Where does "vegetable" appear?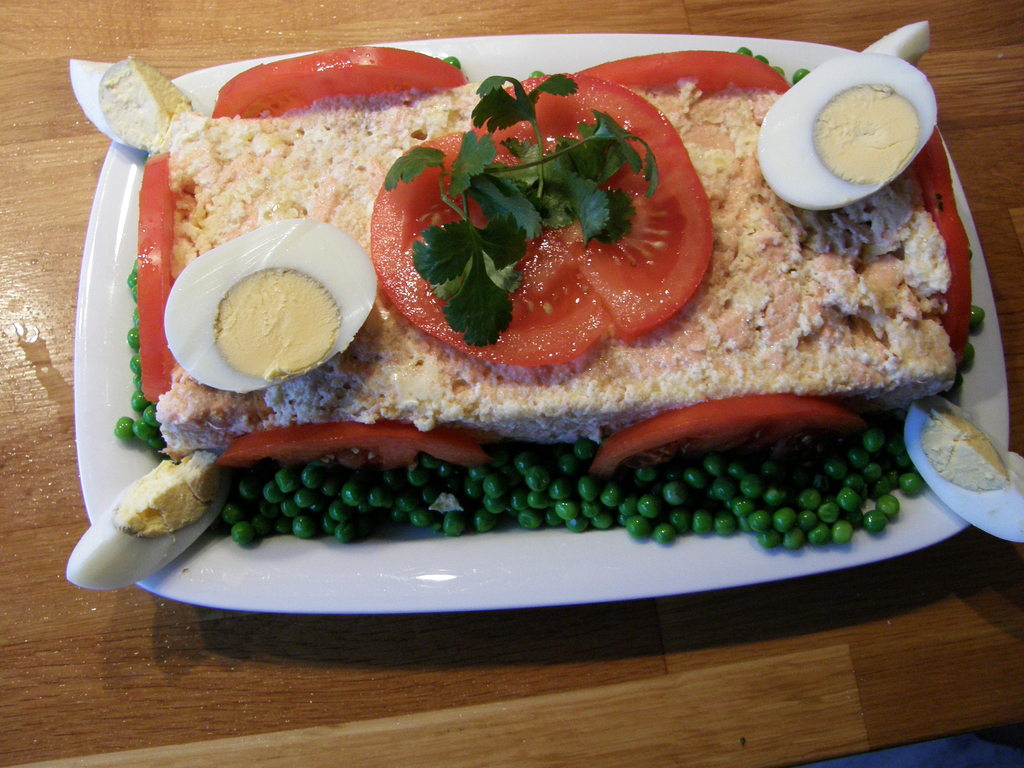
Appears at left=207, top=48, right=472, bottom=118.
